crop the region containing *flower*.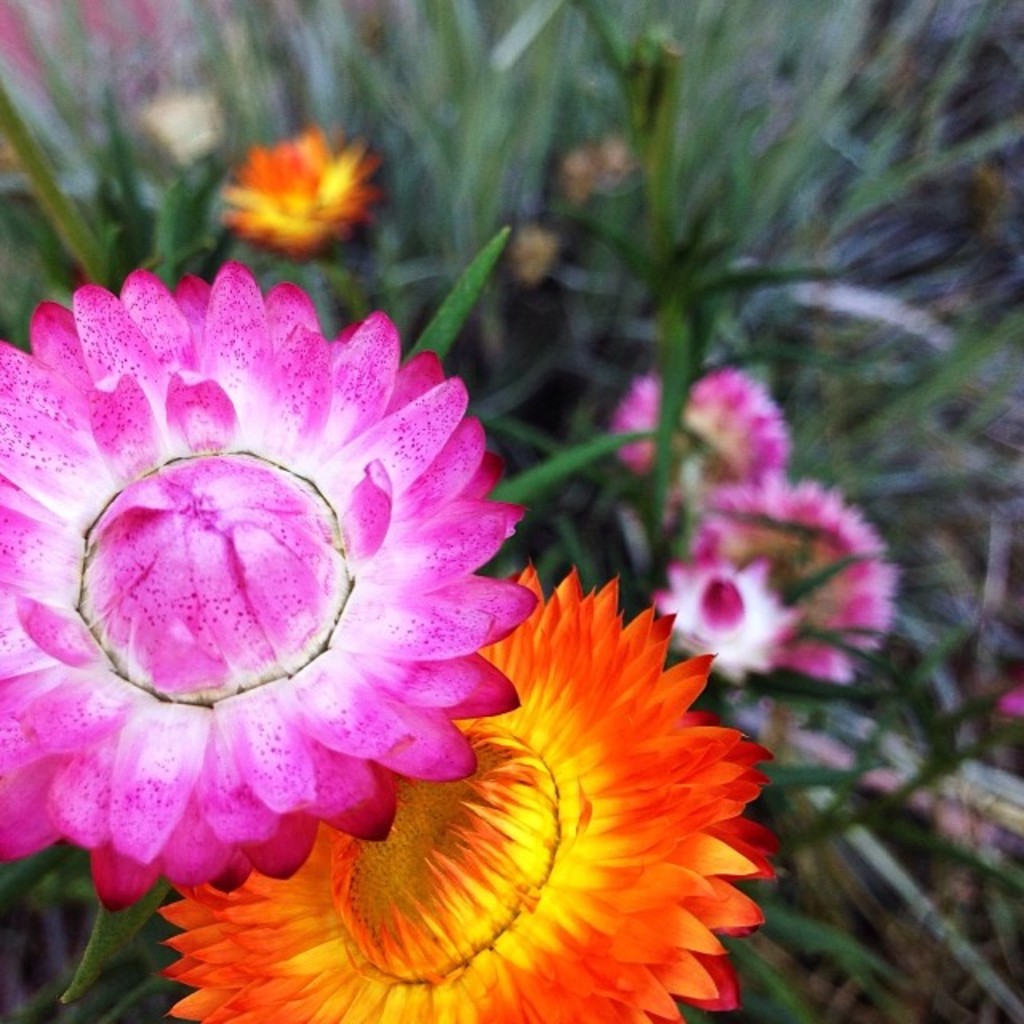
Crop region: bbox=[685, 467, 896, 680].
